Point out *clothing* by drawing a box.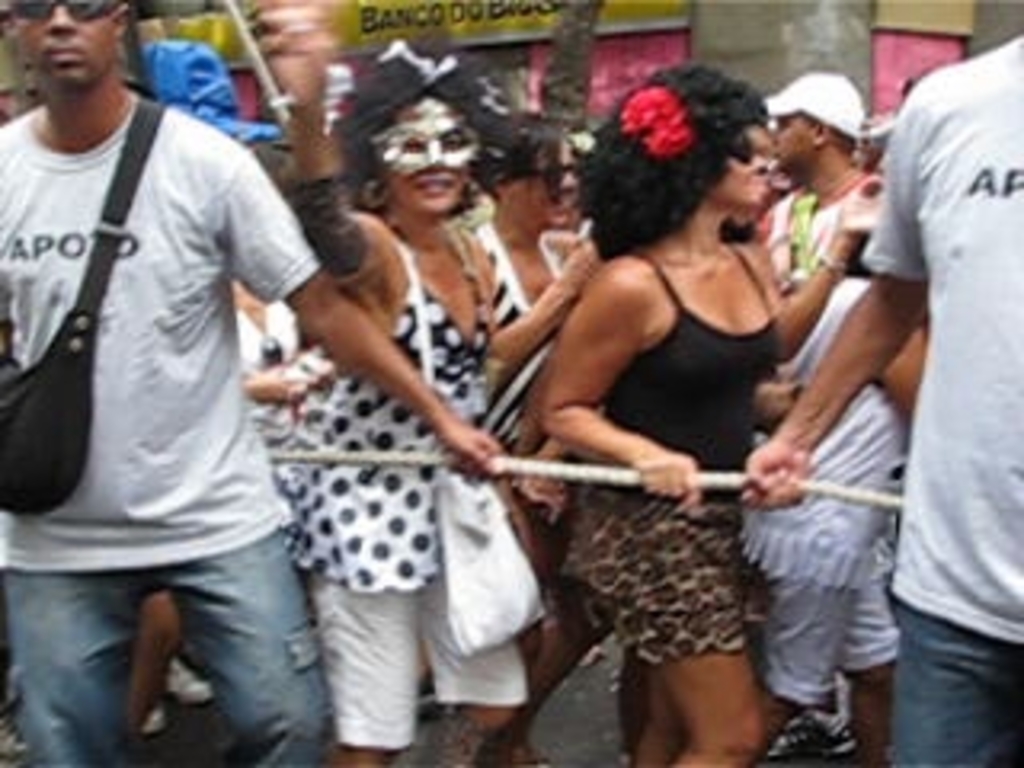
566, 246, 778, 659.
